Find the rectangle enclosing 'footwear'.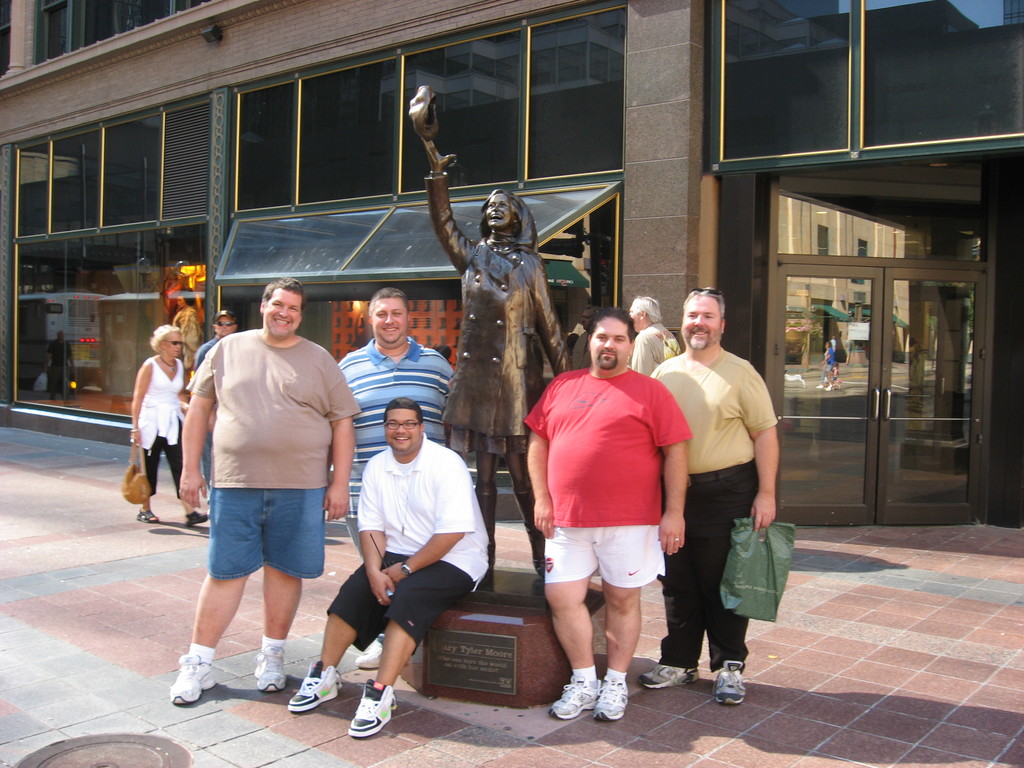
<region>321, 670, 401, 739</region>.
